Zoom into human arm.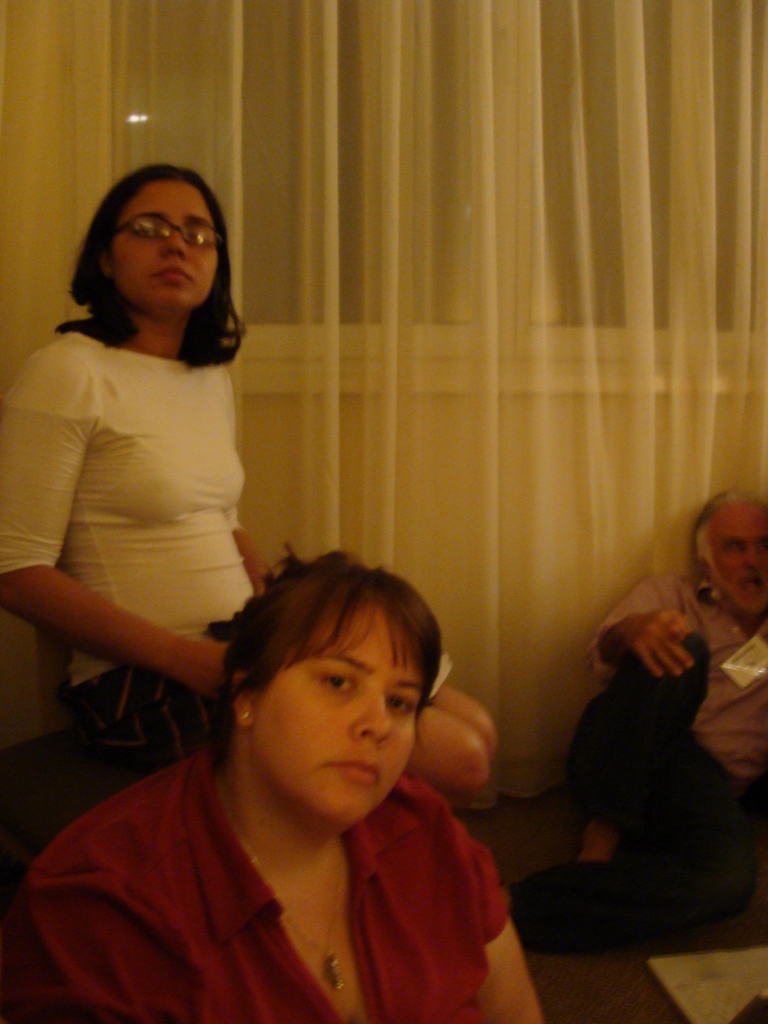
Zoom target: box(232, 515, 276, 601).
